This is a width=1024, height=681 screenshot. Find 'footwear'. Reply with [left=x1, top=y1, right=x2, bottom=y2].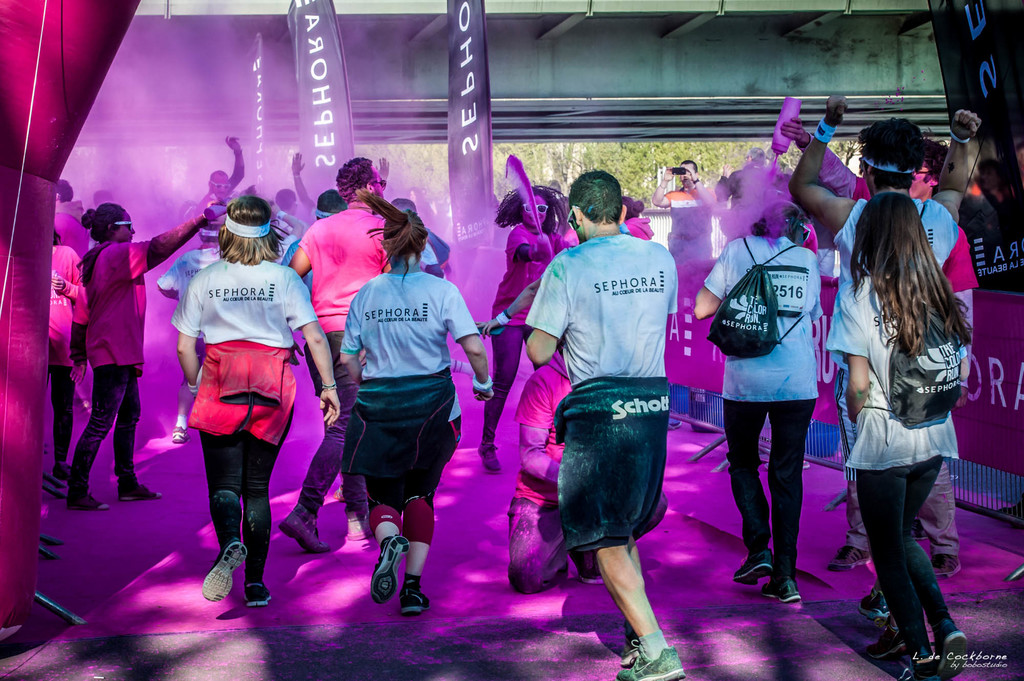
[left=863, top=621, right=904, bottom=662].
